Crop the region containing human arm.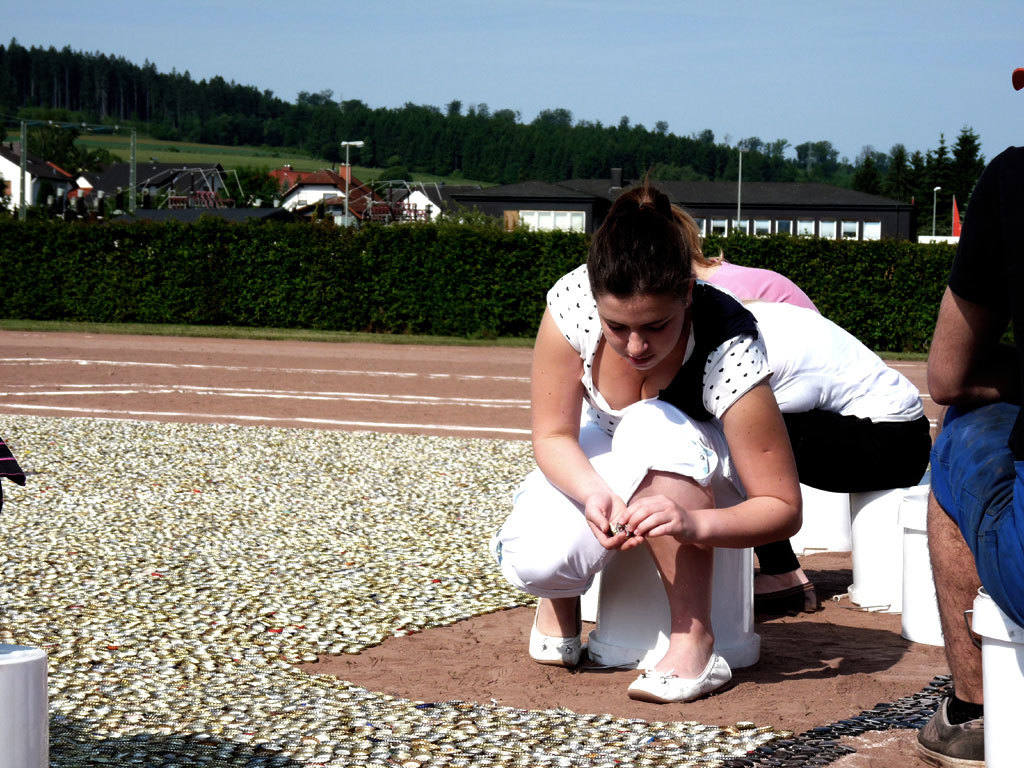
Crop region: locate(910, 206, 1023, 436).
